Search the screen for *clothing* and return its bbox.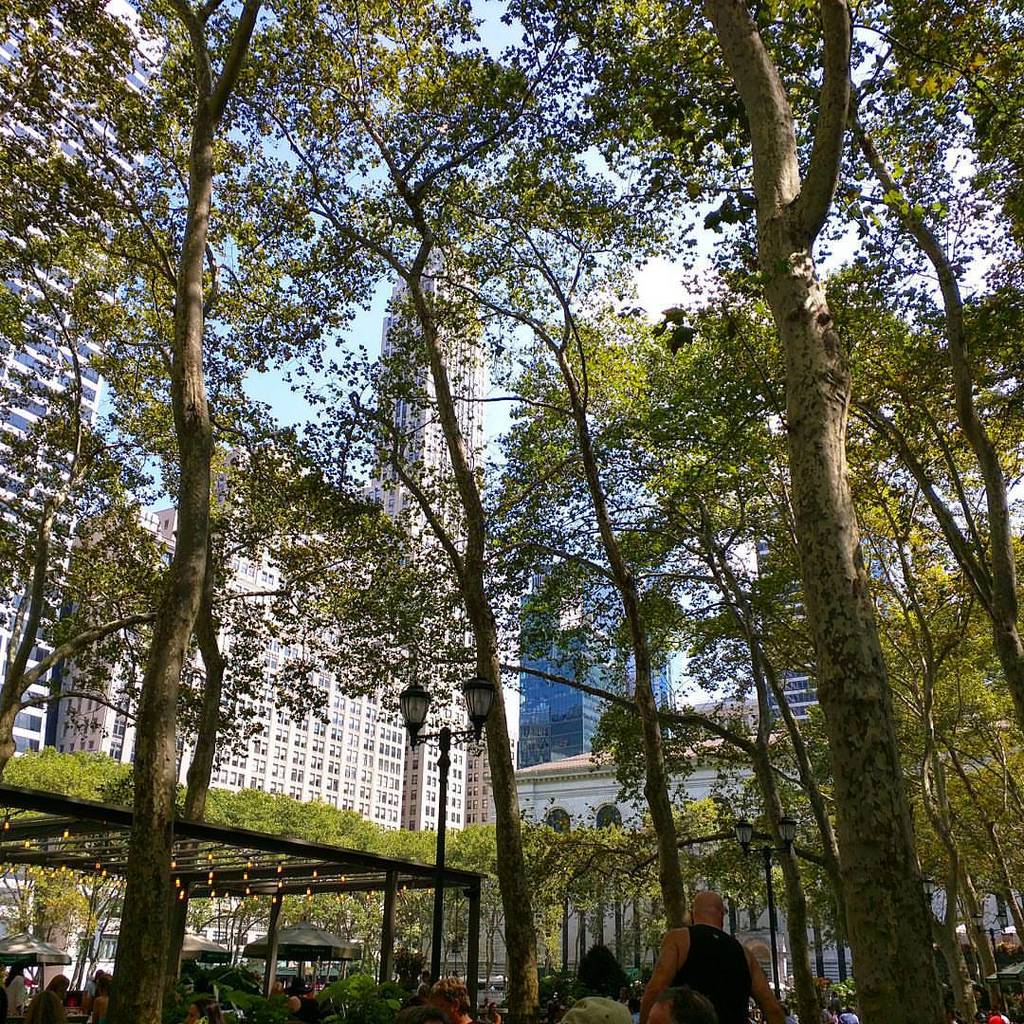
Found: [661,905,764,1023].
